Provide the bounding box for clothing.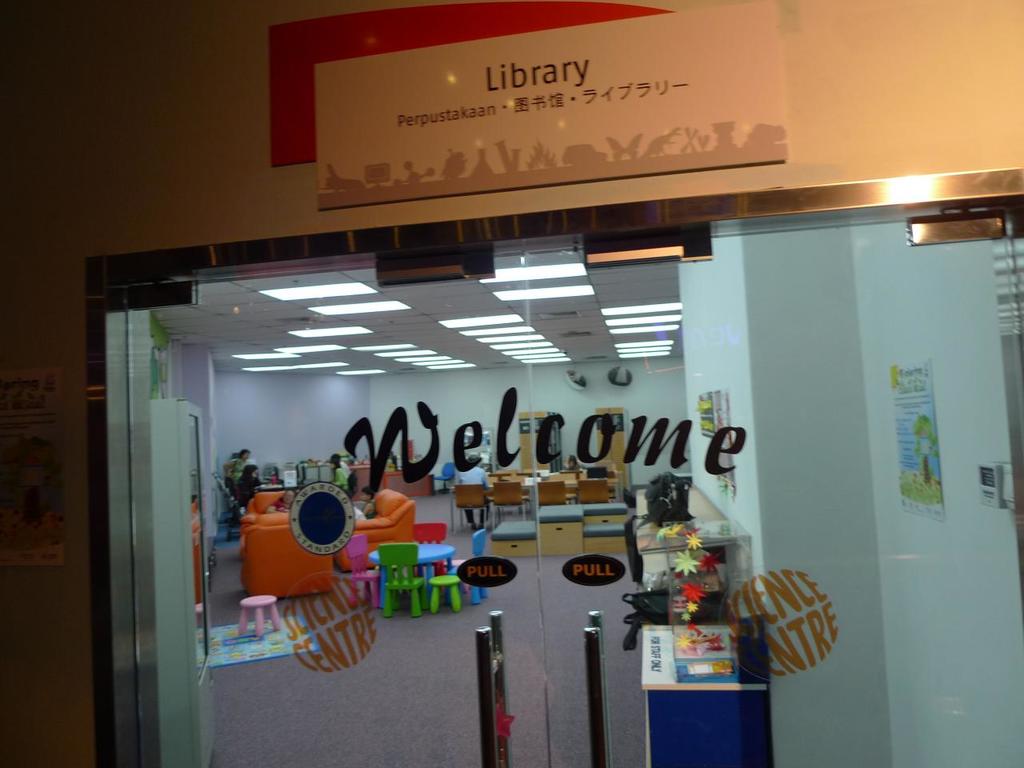
<region>362, 501, 375, 520</region>.
